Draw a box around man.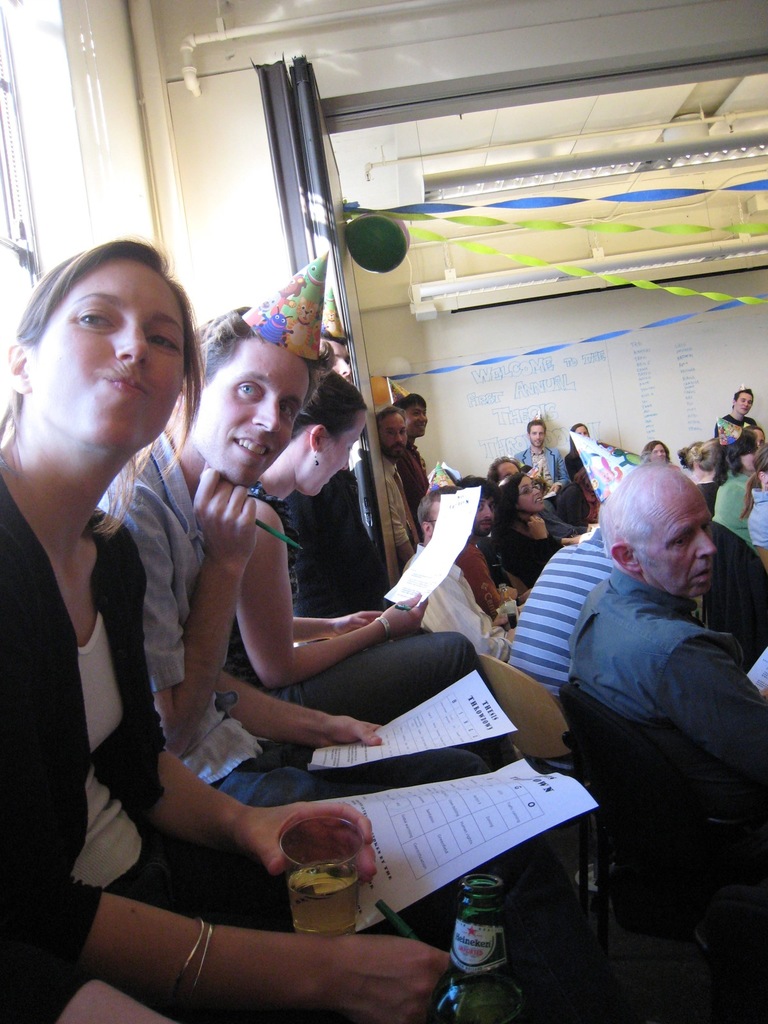
Rect(392, 389, 438, 531).
